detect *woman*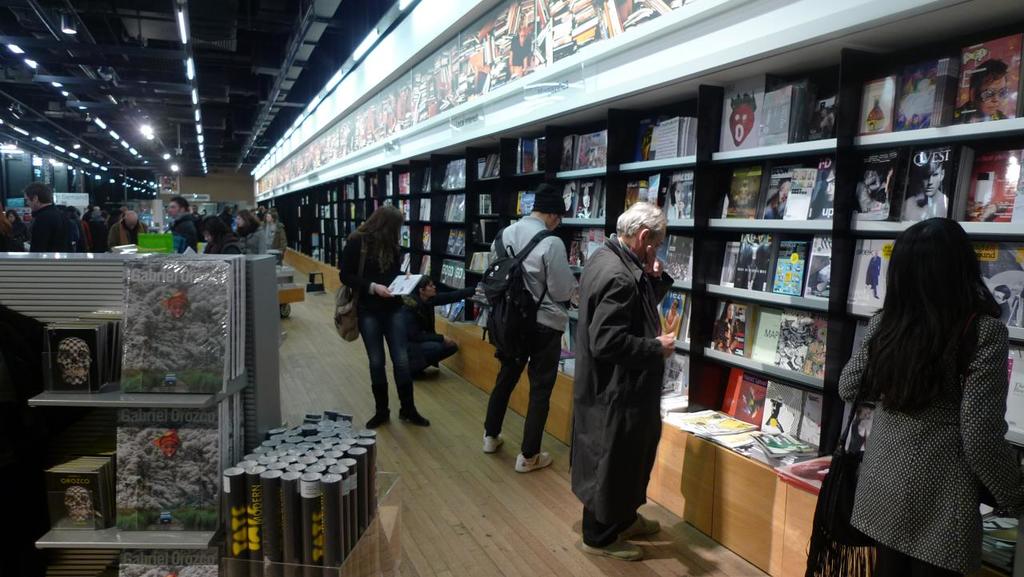
(0, 214, 22, 250)
